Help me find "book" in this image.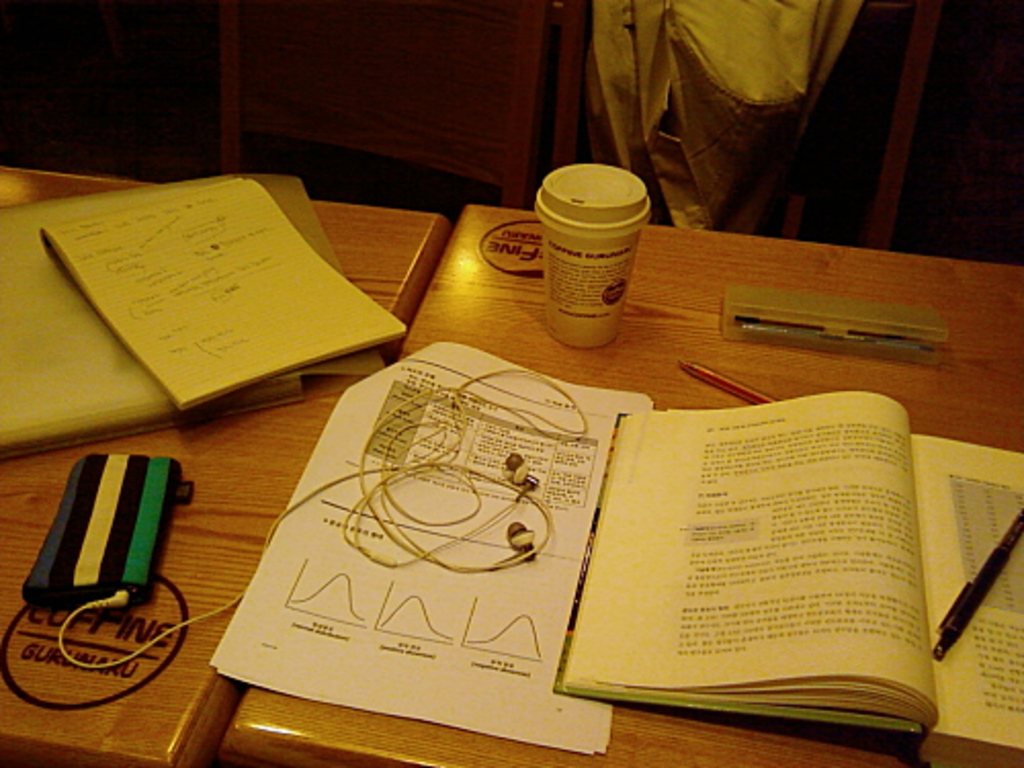
Found it: 553 389 1022 766.
